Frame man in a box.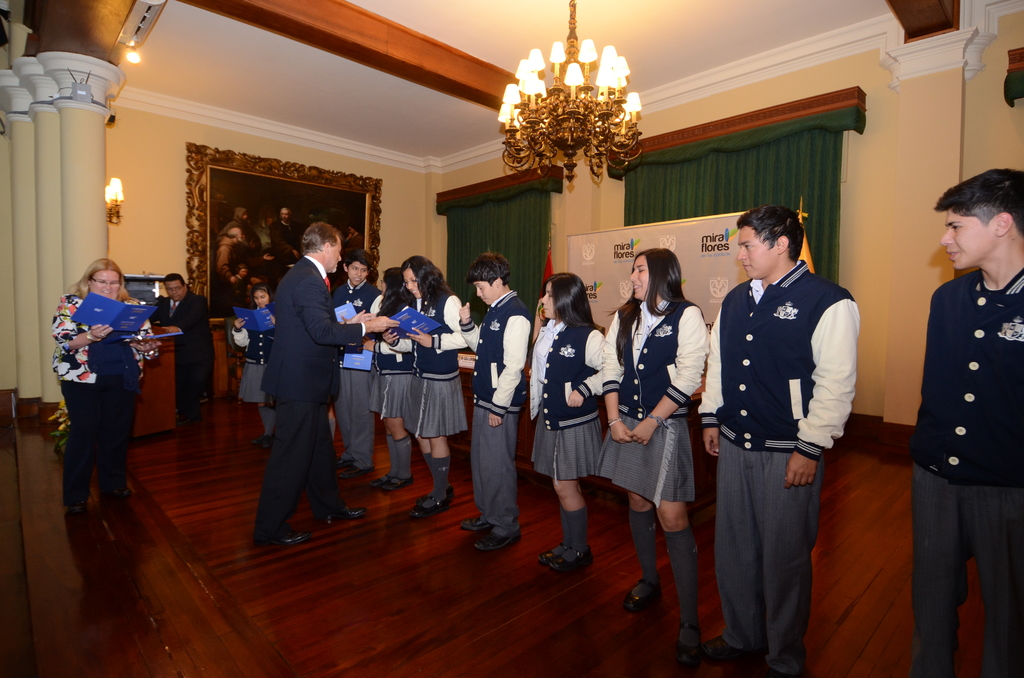
<region>252, 225, 403, 542</region>.
